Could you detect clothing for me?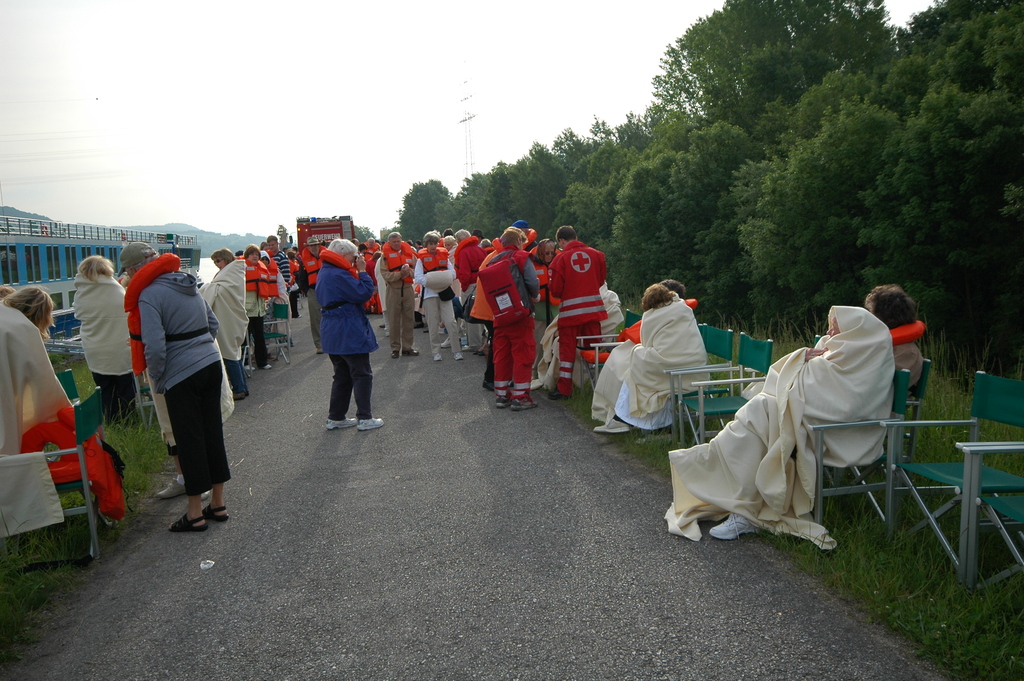
Detection result: locate(548, 243, 605, 398).
